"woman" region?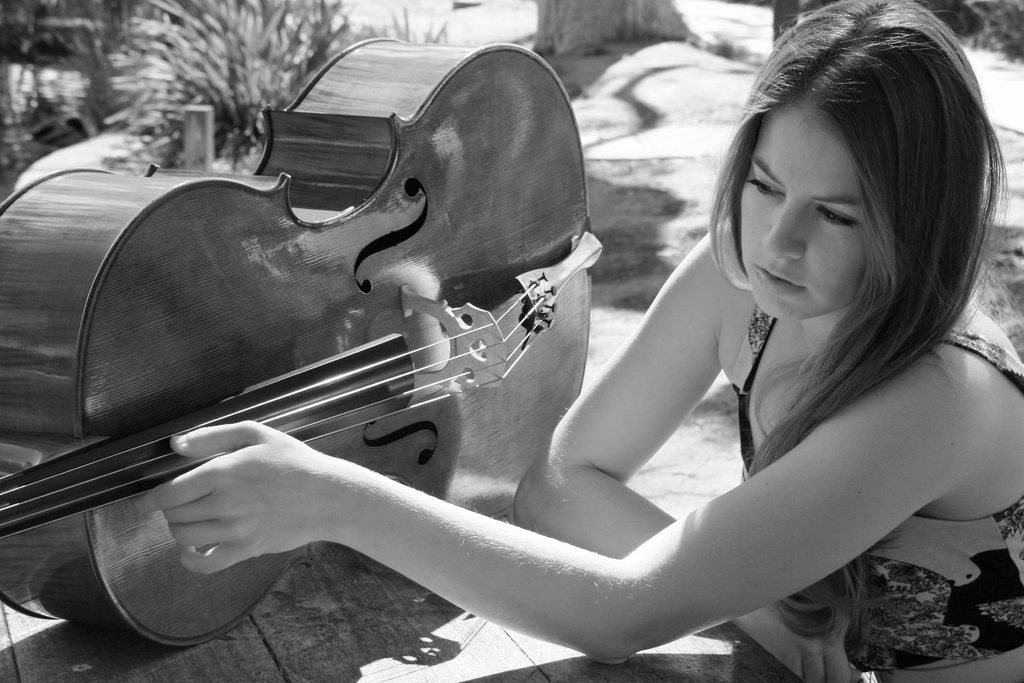
BBox(81, 22, 956, 682)
